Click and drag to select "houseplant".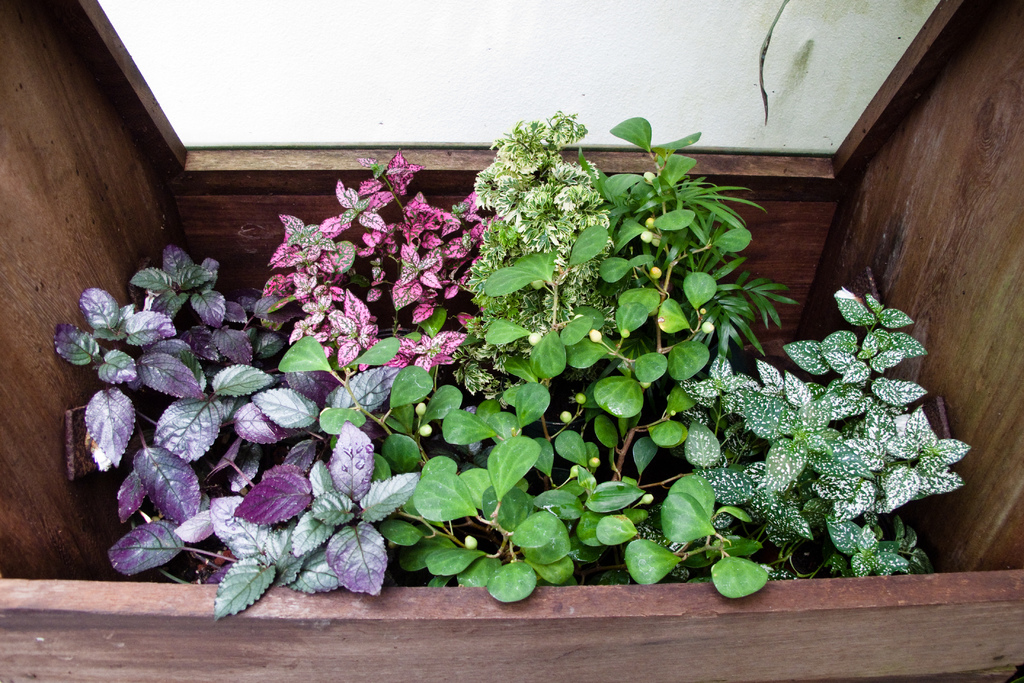
Selection: 52:104:969:614.
